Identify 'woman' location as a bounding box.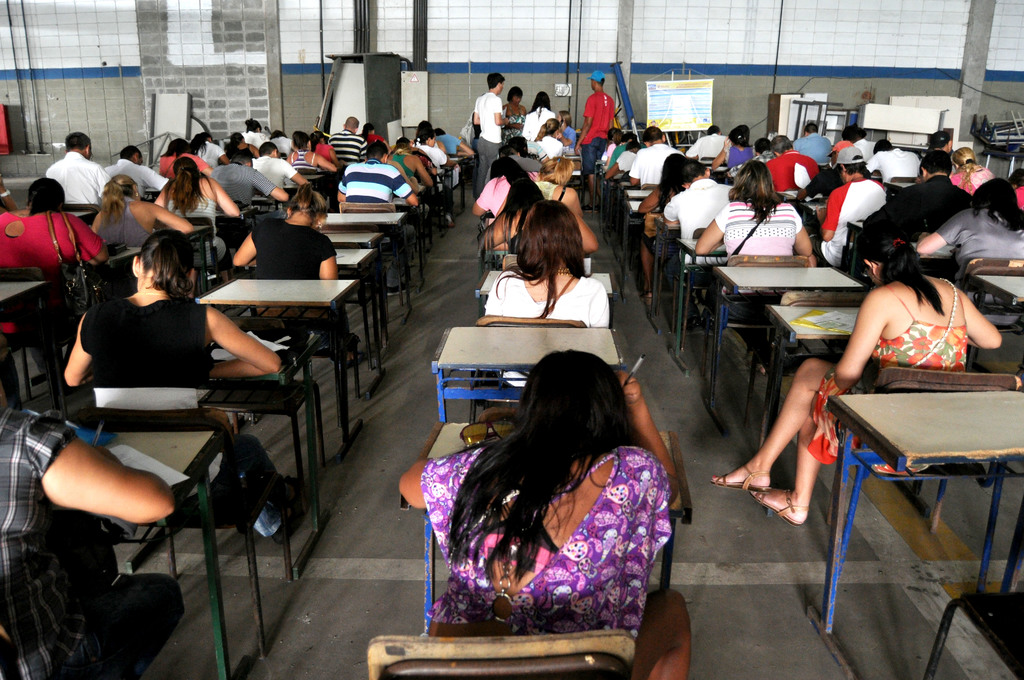
left=0, top=177, right=109, bottom=409.
